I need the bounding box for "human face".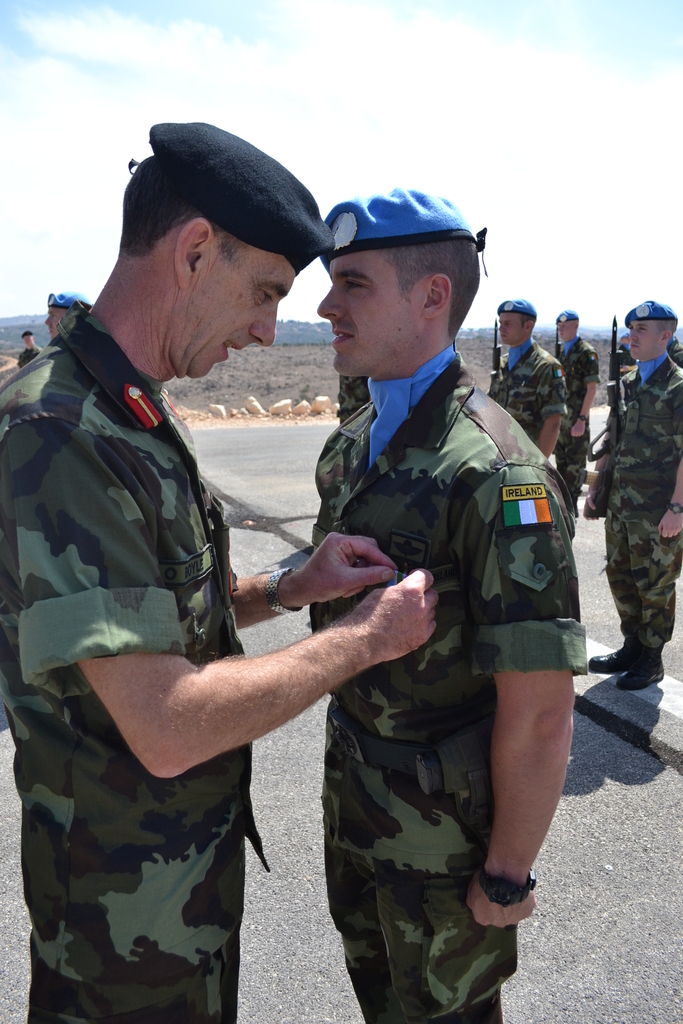
Here it is: 629:319:655:361.
